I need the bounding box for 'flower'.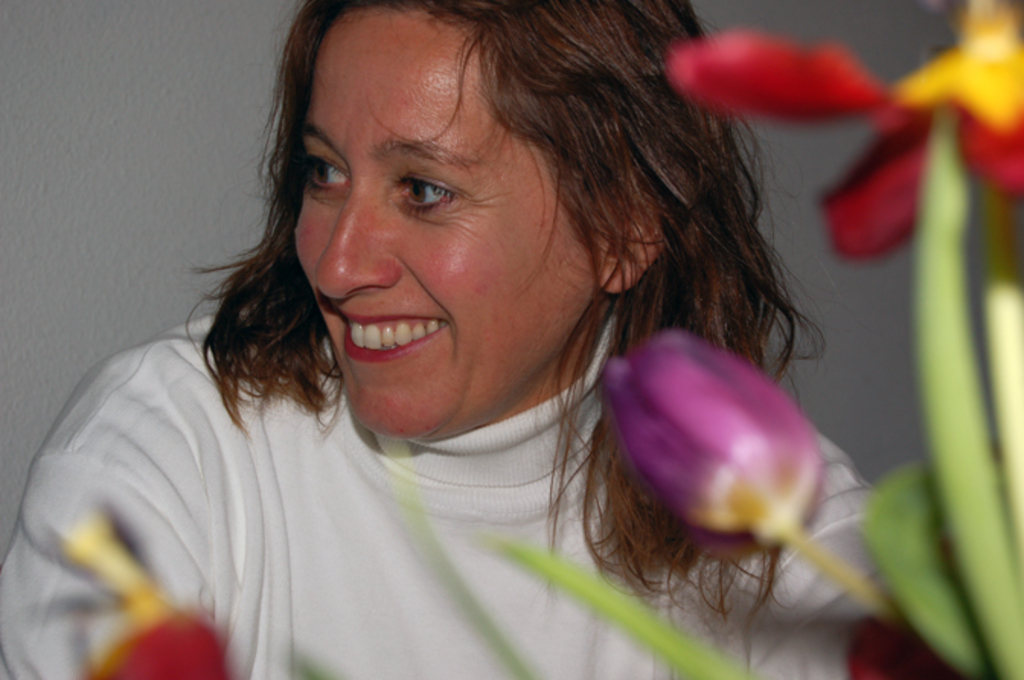
Here it is: <box>84,517,233,678</box>.
